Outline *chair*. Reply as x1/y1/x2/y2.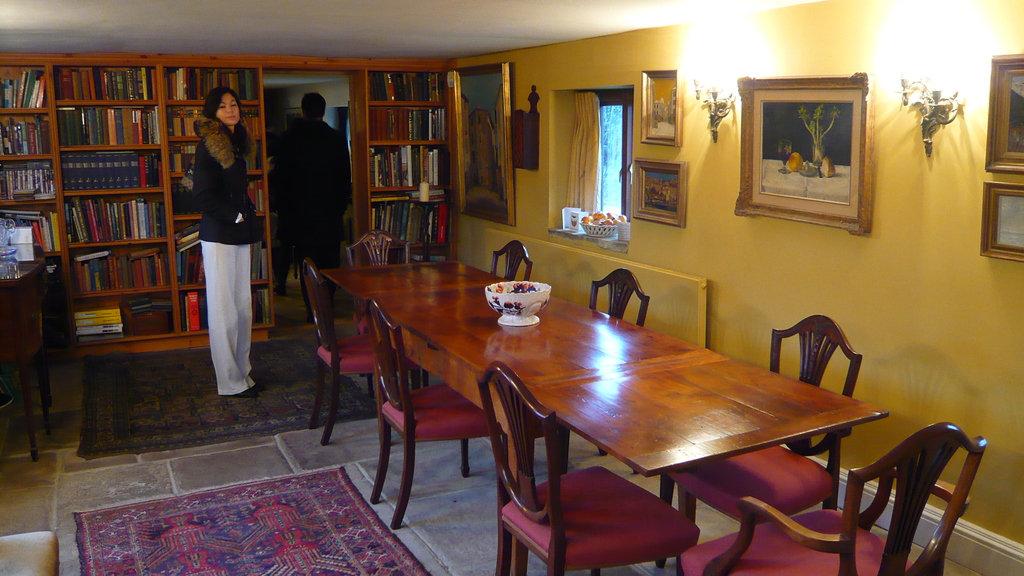
676/422/990/575.
